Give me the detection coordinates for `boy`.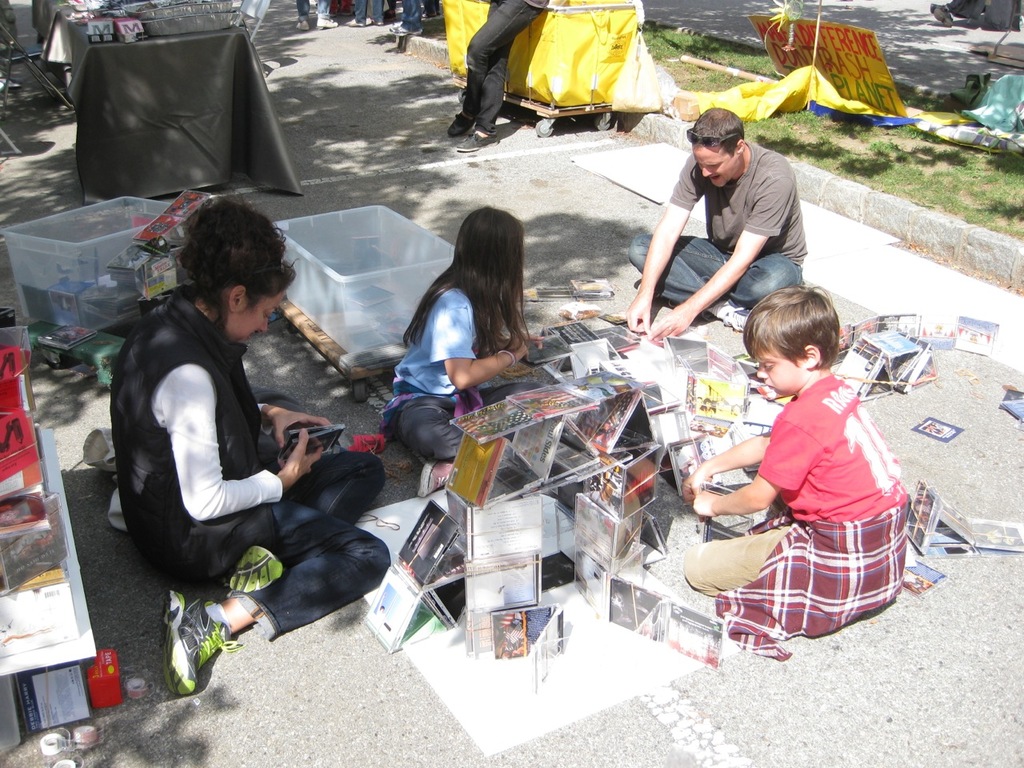
[x1=679, y1=284, x2=913, y2=660].
